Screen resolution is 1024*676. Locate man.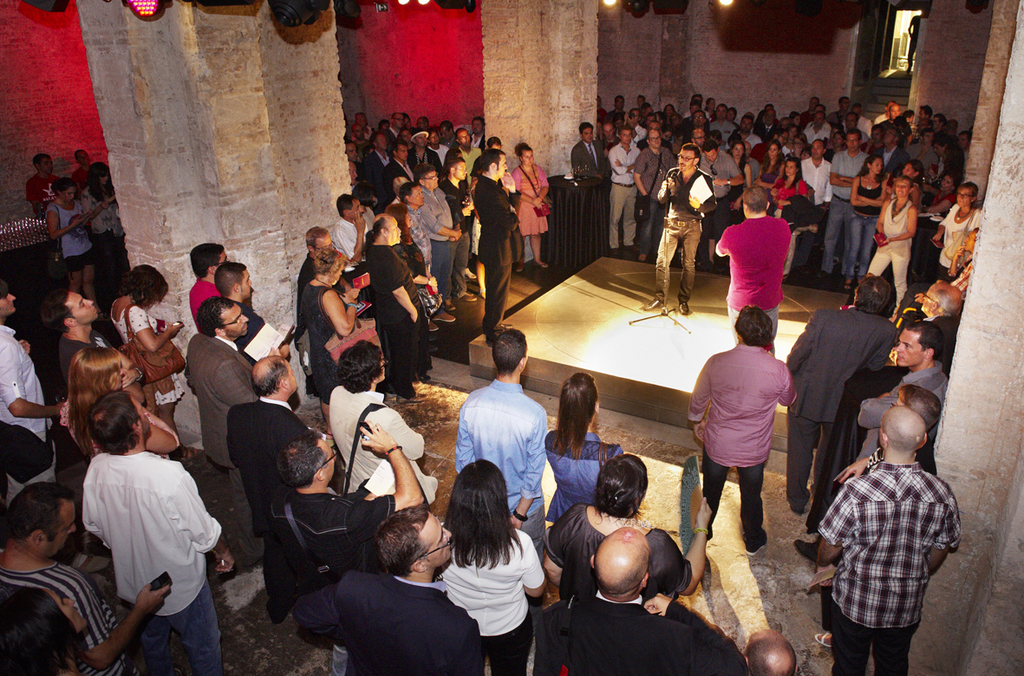
[258, 431, 423, 628].
